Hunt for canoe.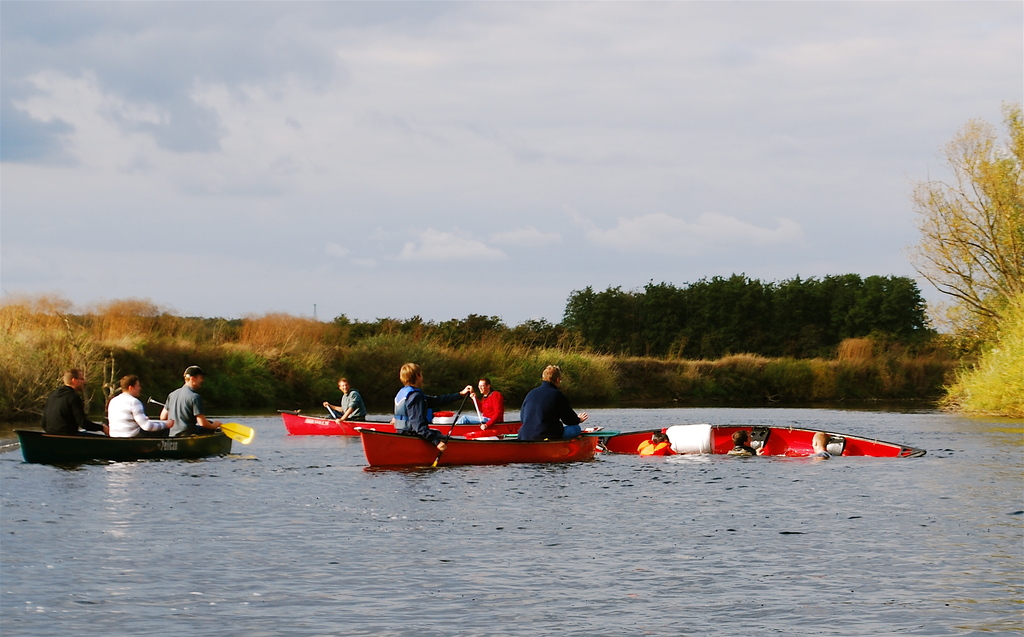
Hunted down at bbox=(356, 437, 601, 464).
